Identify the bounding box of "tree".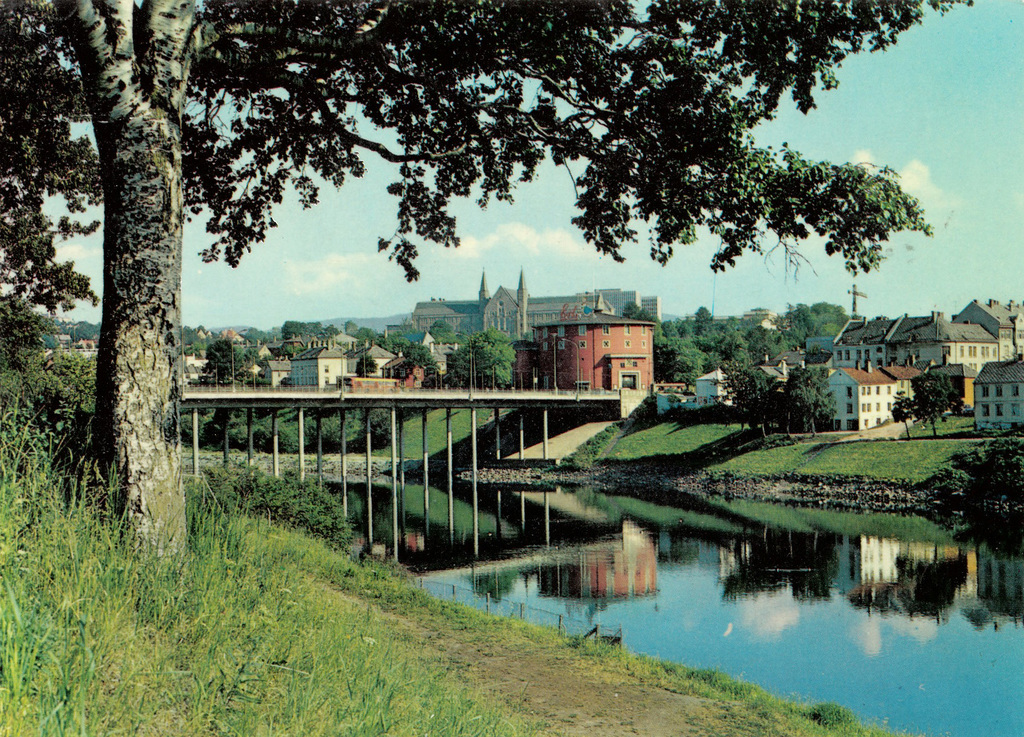
<region>706, 321, 750, 353</region>.
